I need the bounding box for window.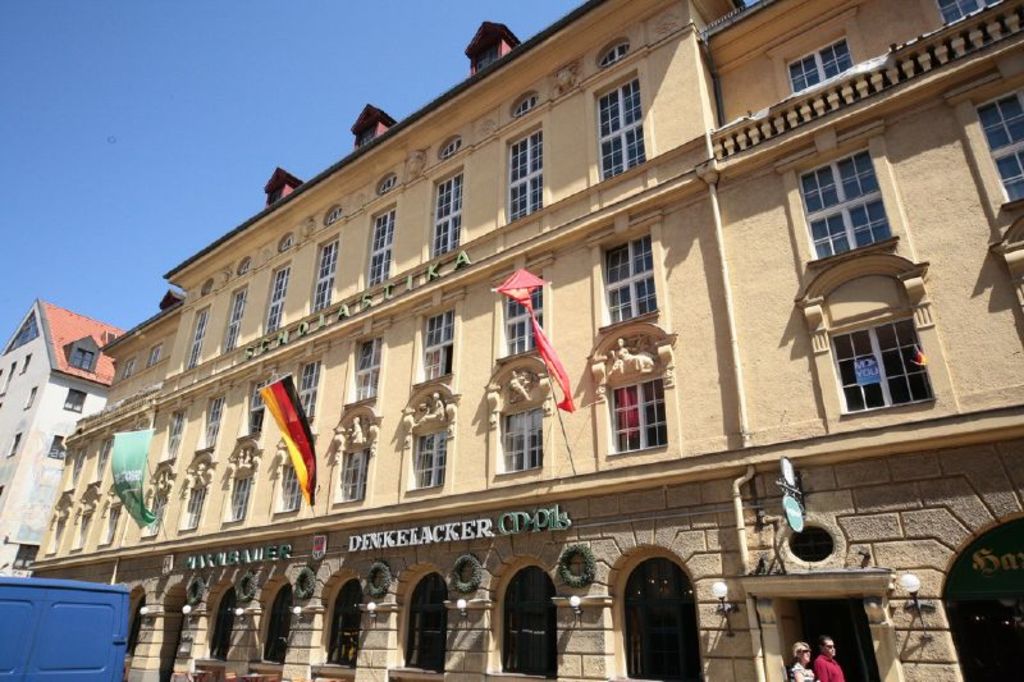
Here it is: detection(609, 383, 666, 457).
